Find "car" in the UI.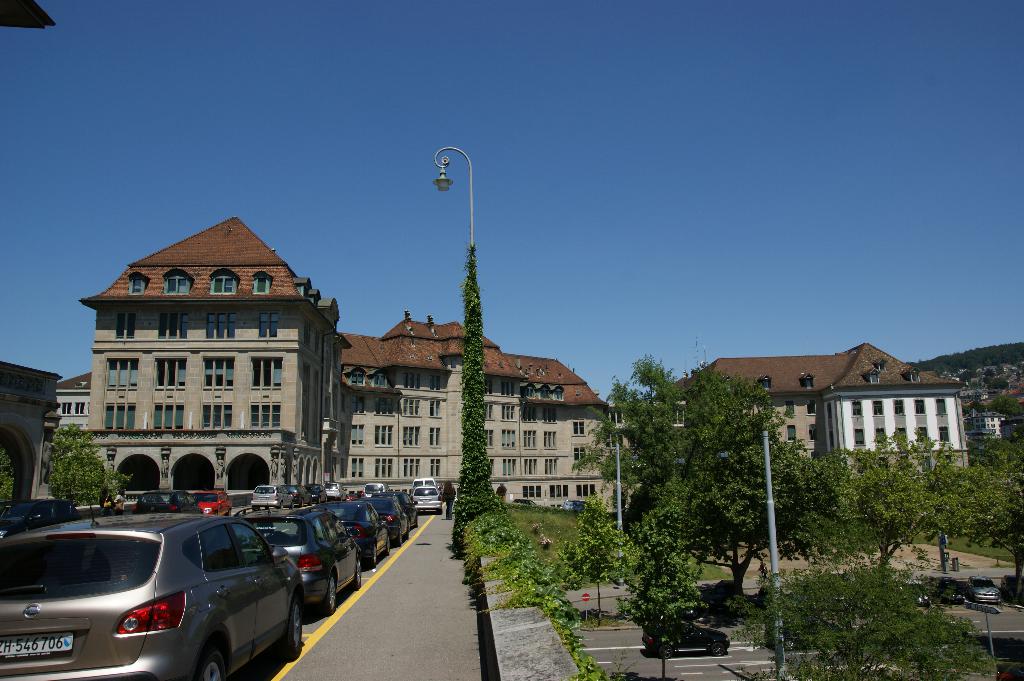
UI element at region(346, 499, 390, 568).
